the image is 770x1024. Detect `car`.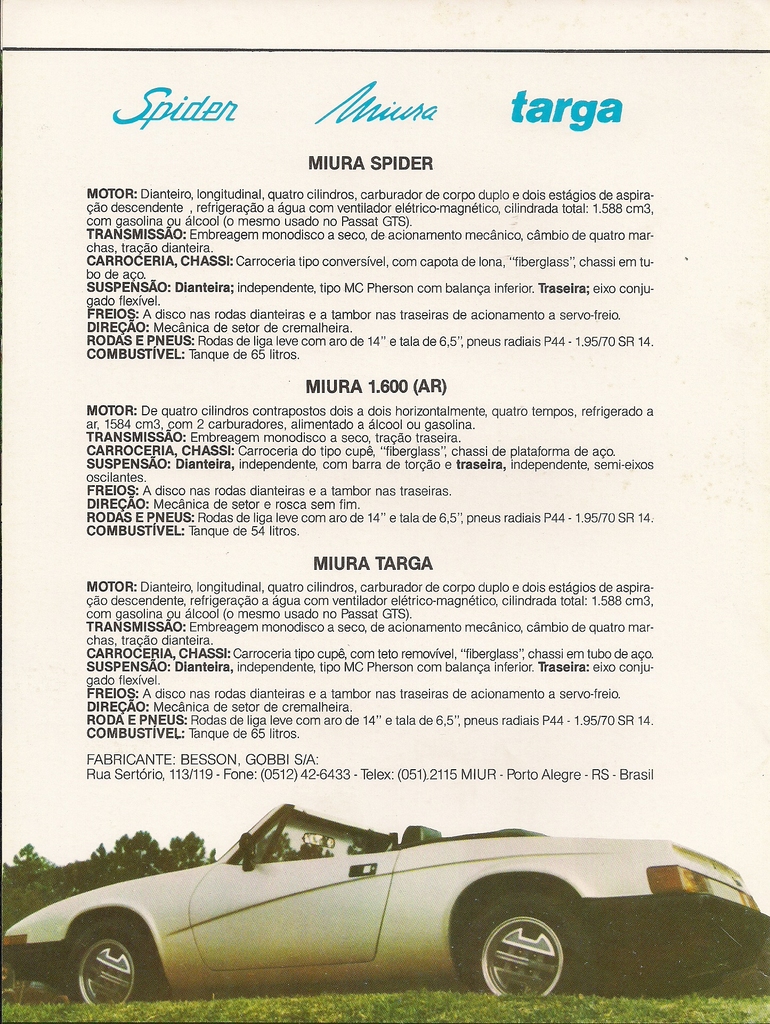
Detection: locate(0, 803, 769, 1001).
